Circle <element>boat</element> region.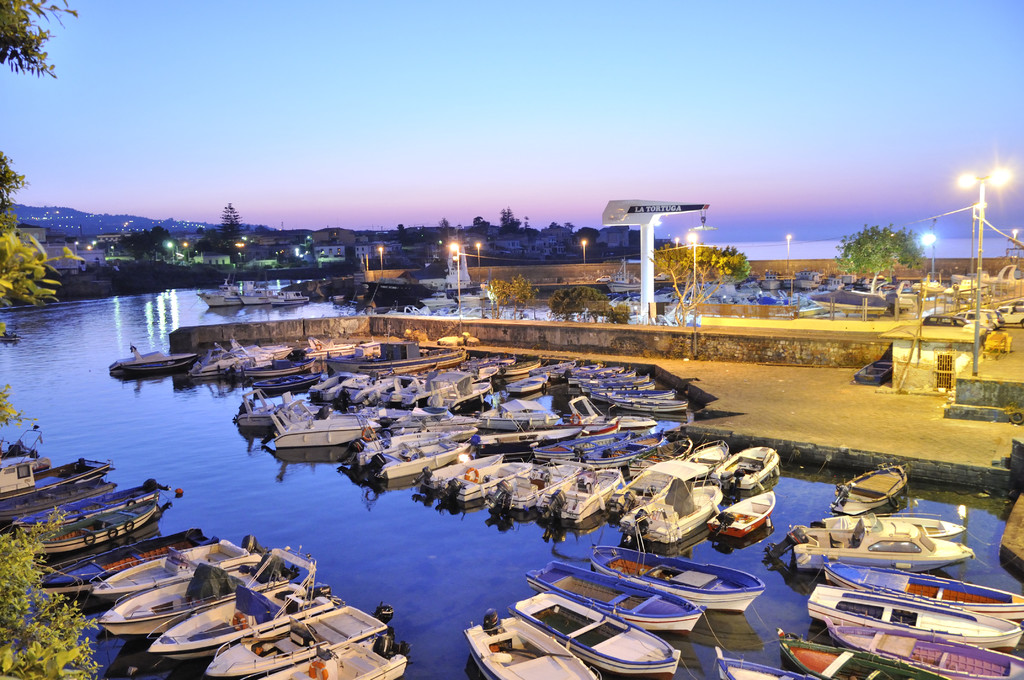
Region: region(824, 615, 1023, 679).
